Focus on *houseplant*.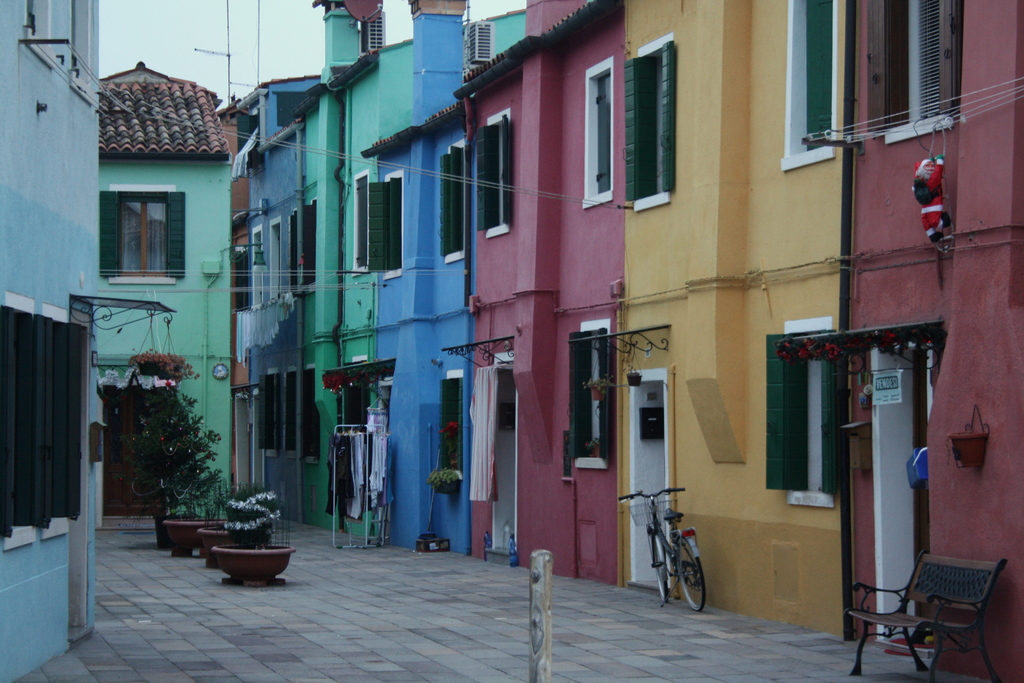
Focused at 429, 467, 467, 496.
